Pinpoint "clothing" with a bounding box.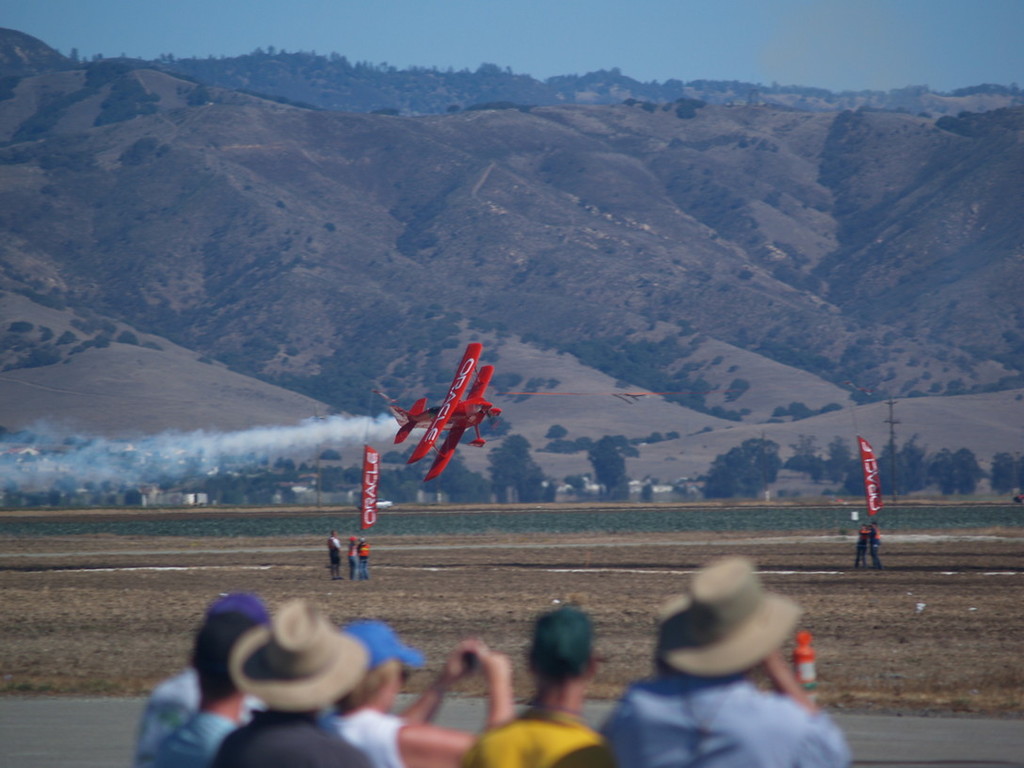
(327,537,343,547).
